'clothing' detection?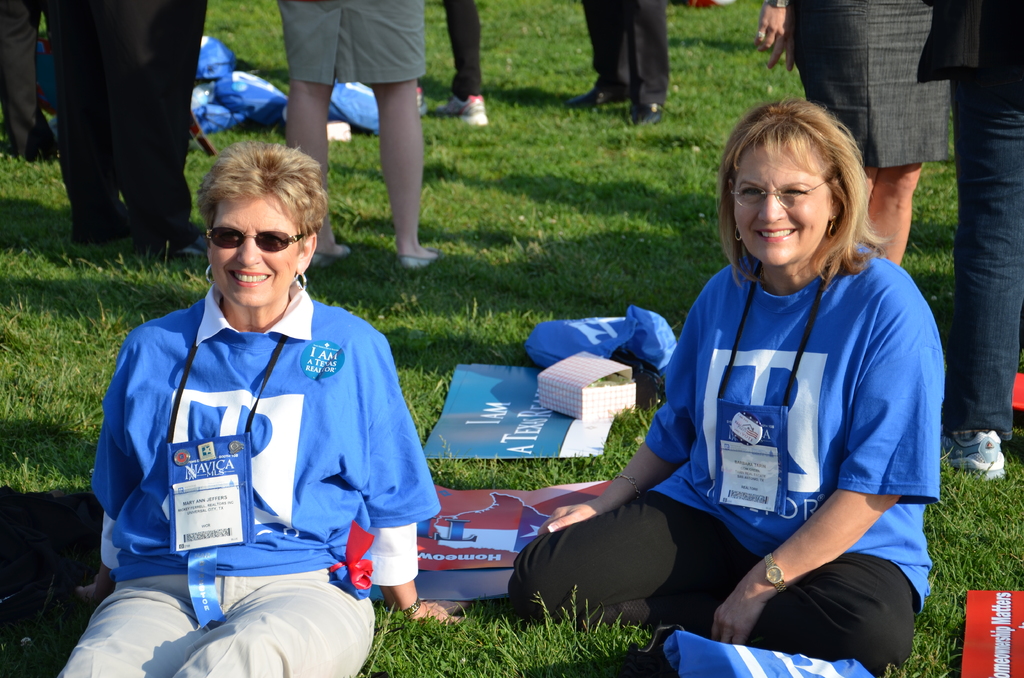
x1=794, y1=3, x2=942, y2=165
